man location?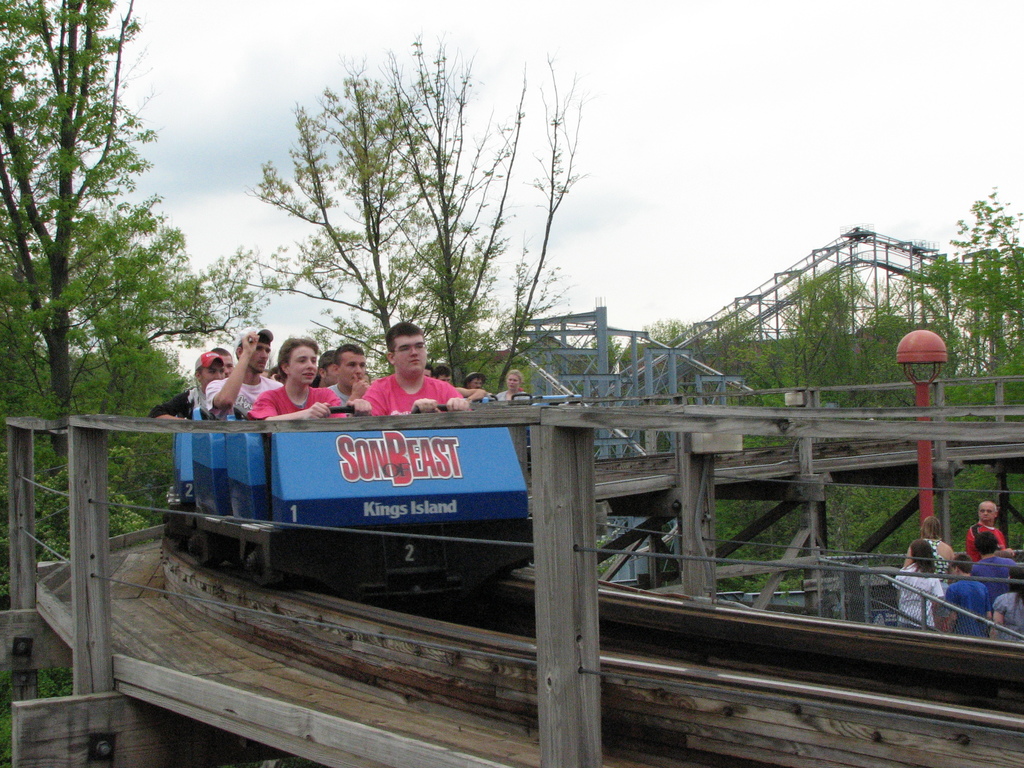
region(968, 500, 1013, 563)
